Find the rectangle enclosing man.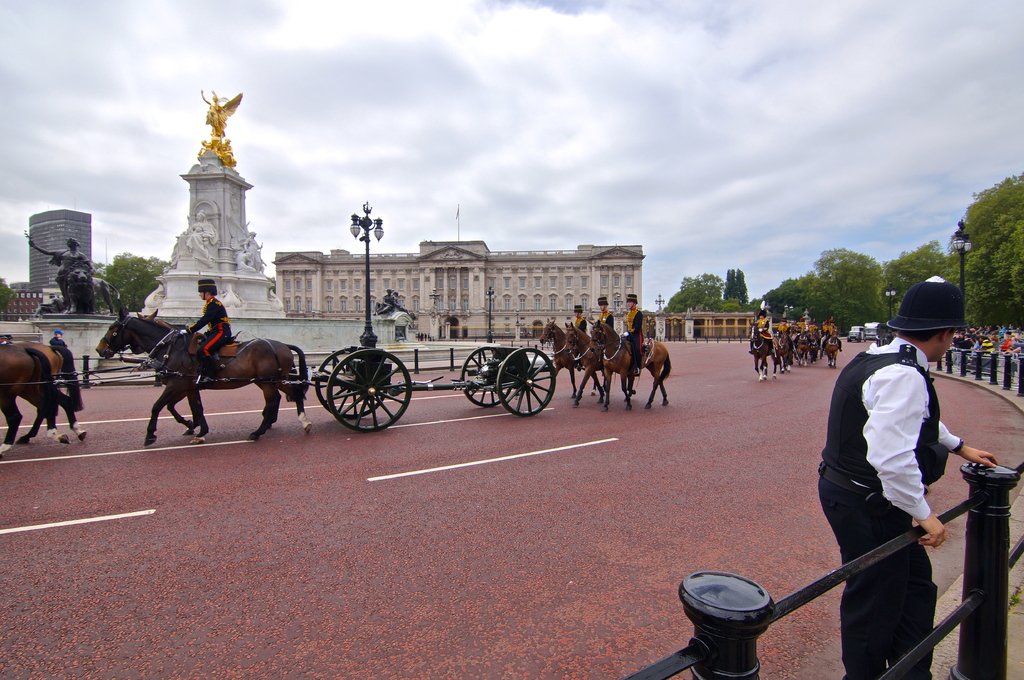
<box>757,310,767,322</box>.
